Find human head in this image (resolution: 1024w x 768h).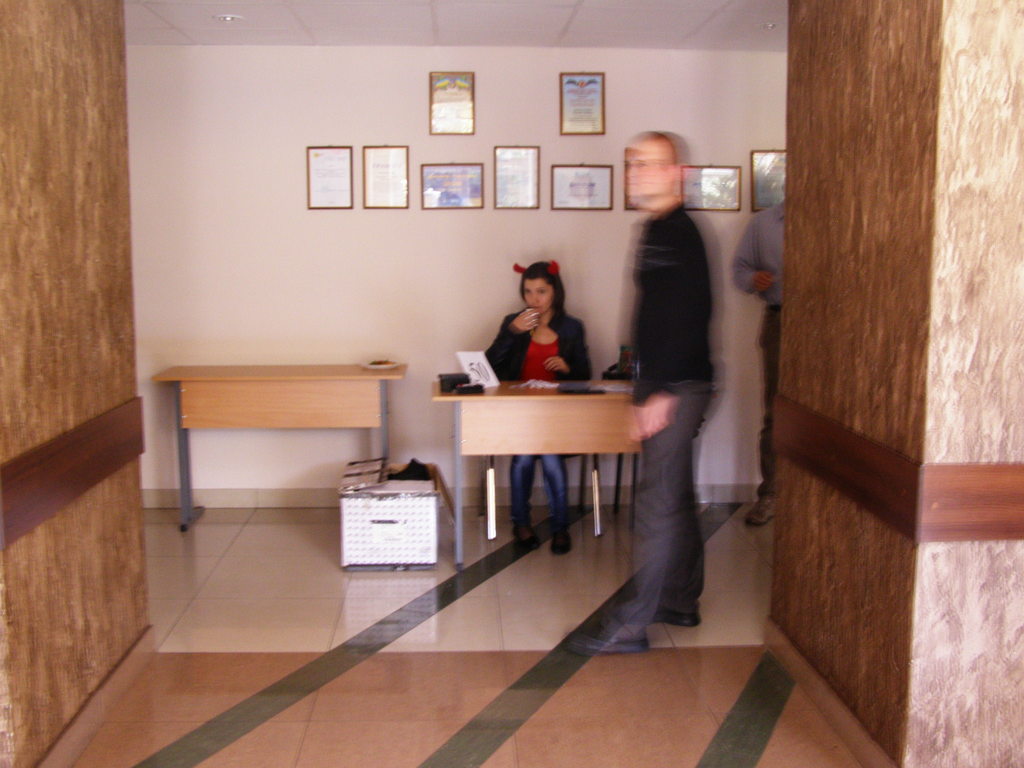
{"left": 625, "top": 112, "right": 694, "bottom": 219}.
